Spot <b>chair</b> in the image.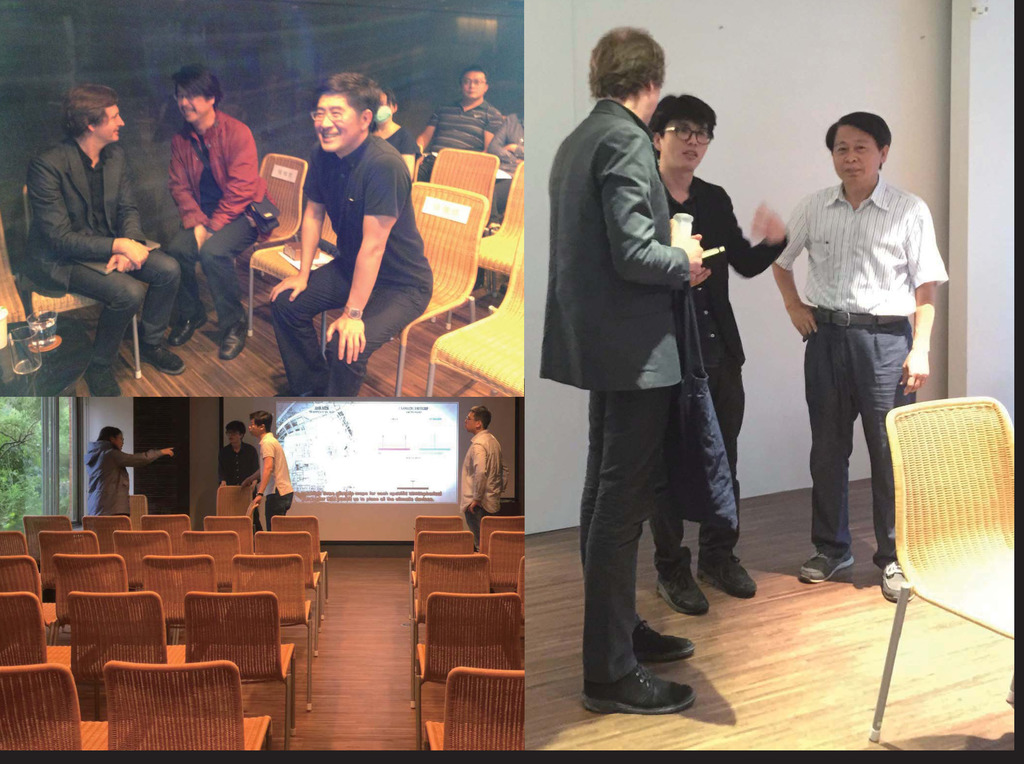
<b>chair</b> found at Rect(0, 550, 79, 662).
